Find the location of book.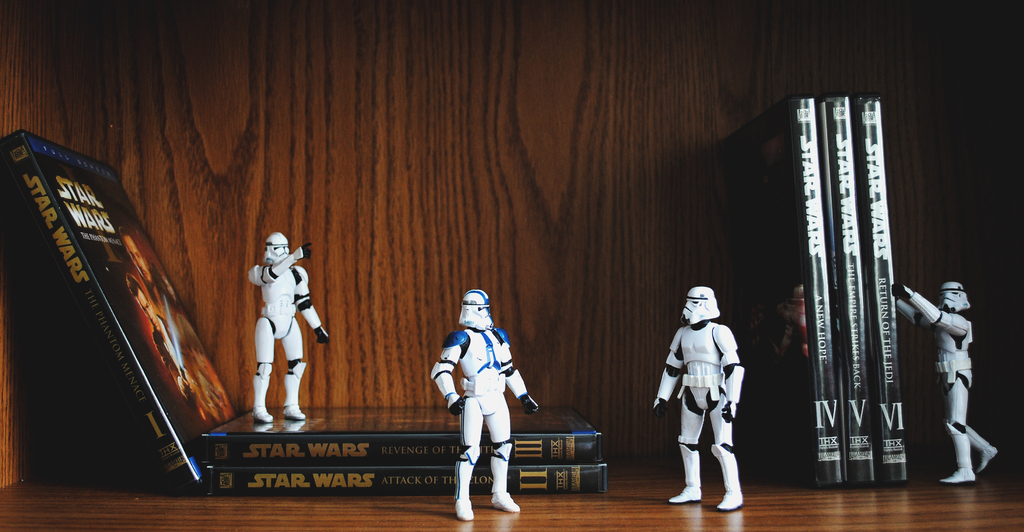
Location: Rect(0, 129, 239, 496).
